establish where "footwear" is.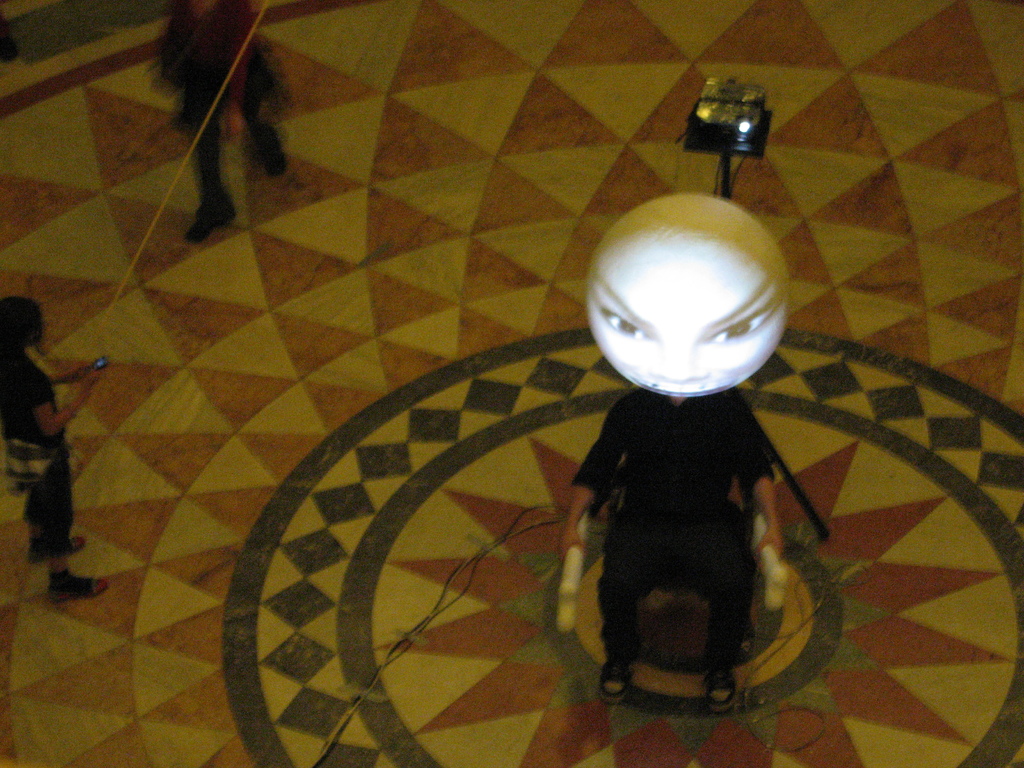
Established at <box>595,653,633,712</box>.
